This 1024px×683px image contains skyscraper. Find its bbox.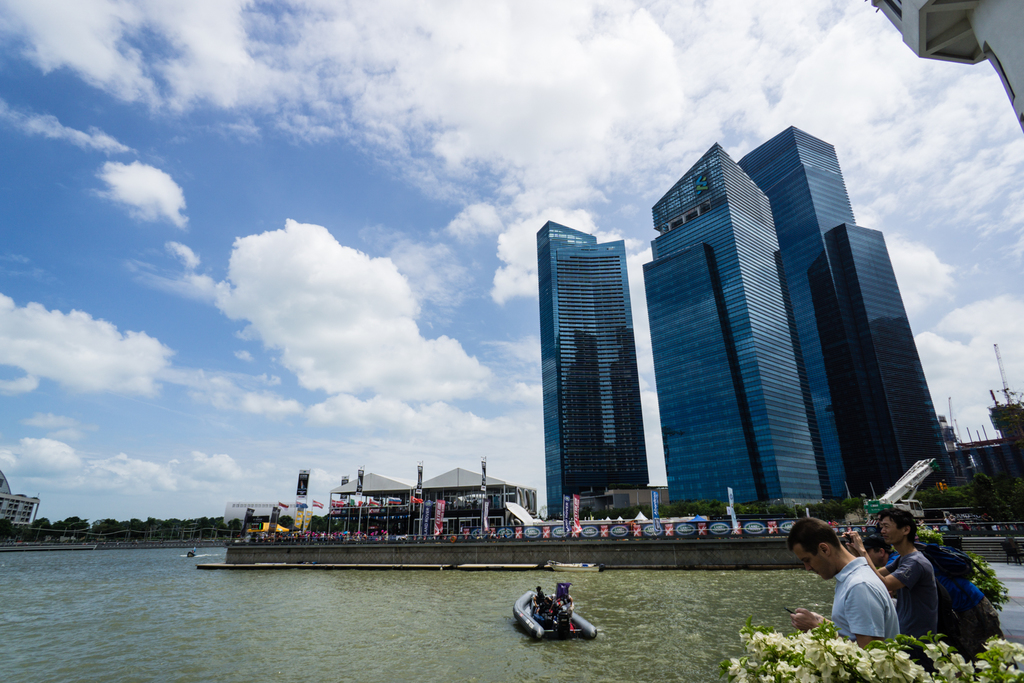
531:214:671:522.
